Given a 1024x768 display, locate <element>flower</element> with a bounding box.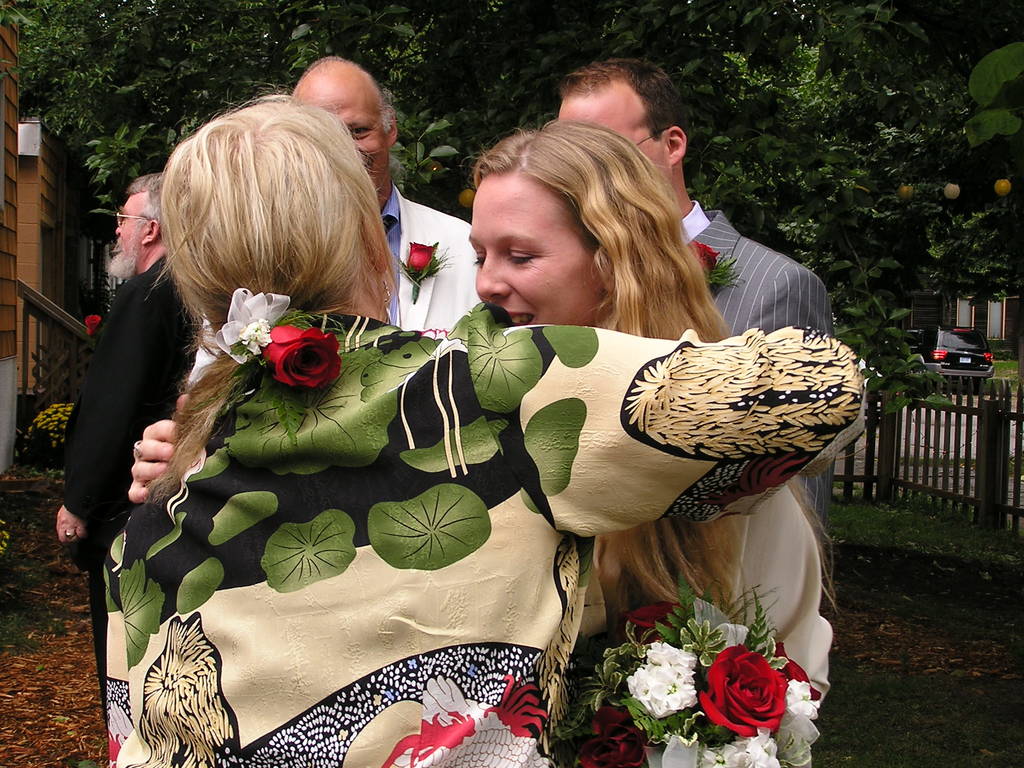
Located: {"left": 80, "top": 315, "right": 100, "bottom": 337}.
